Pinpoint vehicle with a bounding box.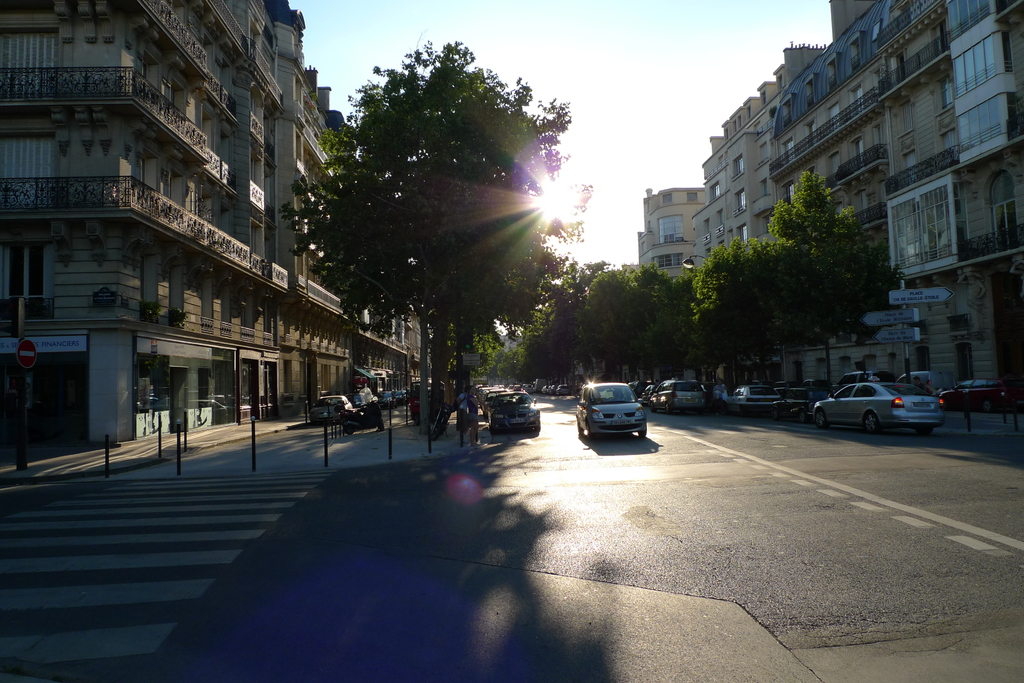
pyautogui.locateOnScreen(488, 396, 539, 434).
